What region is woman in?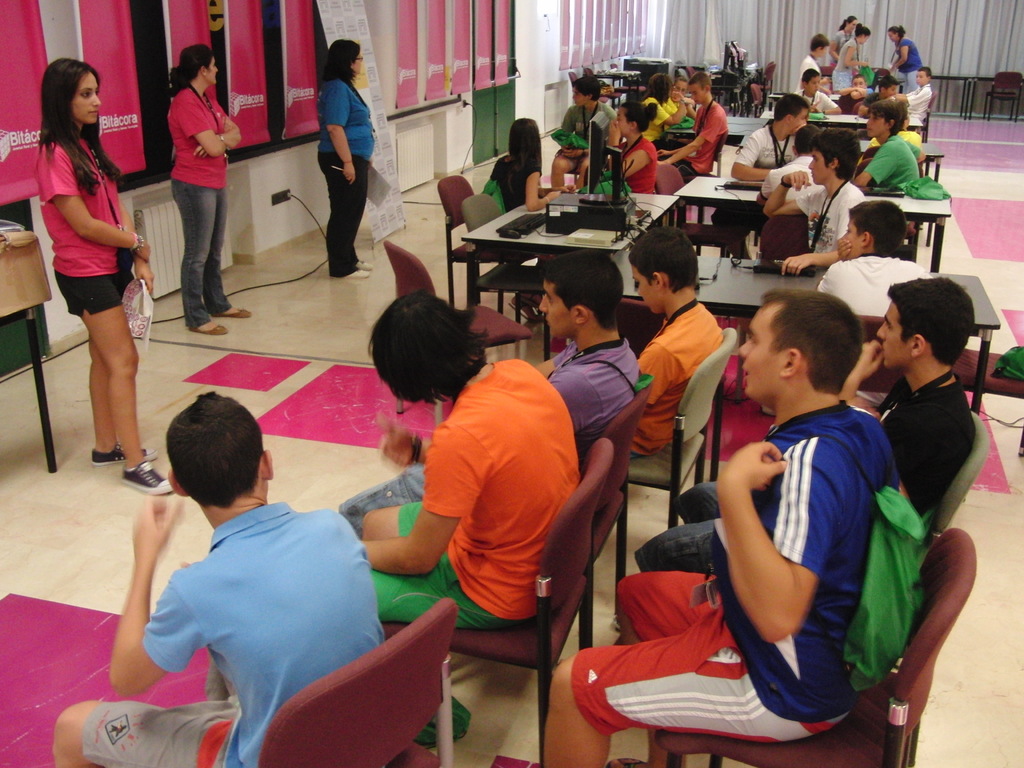
left=314, top=39, right=374, bottom=286.
